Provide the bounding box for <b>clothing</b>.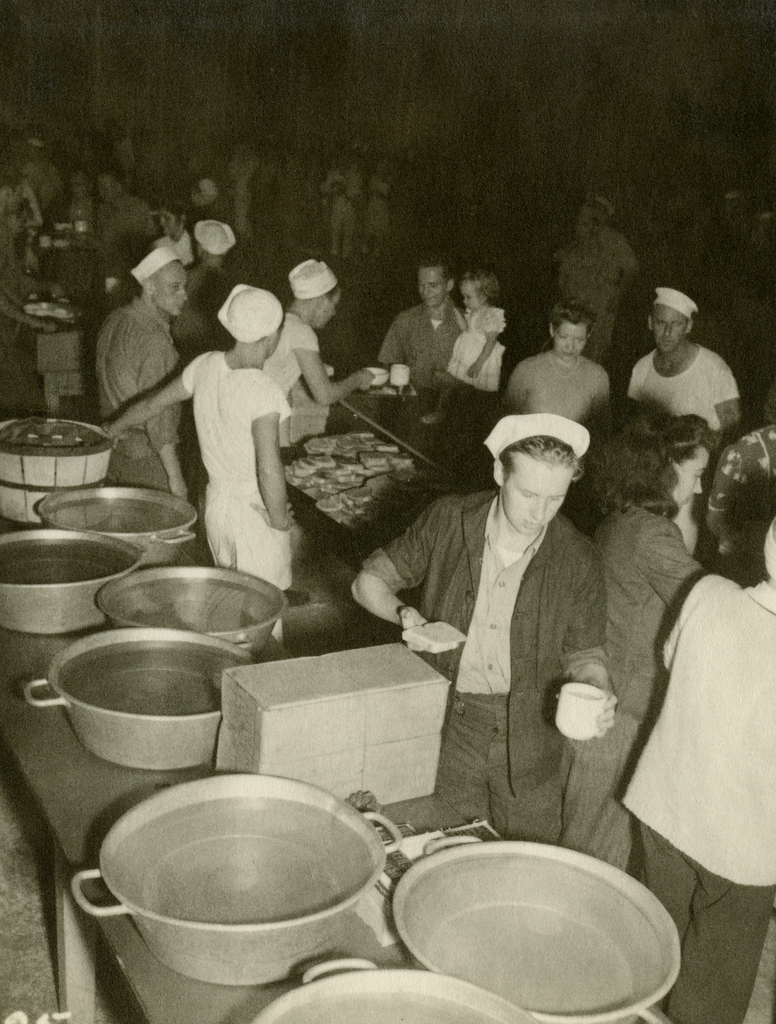
crop(578, 497, 720, 854).
